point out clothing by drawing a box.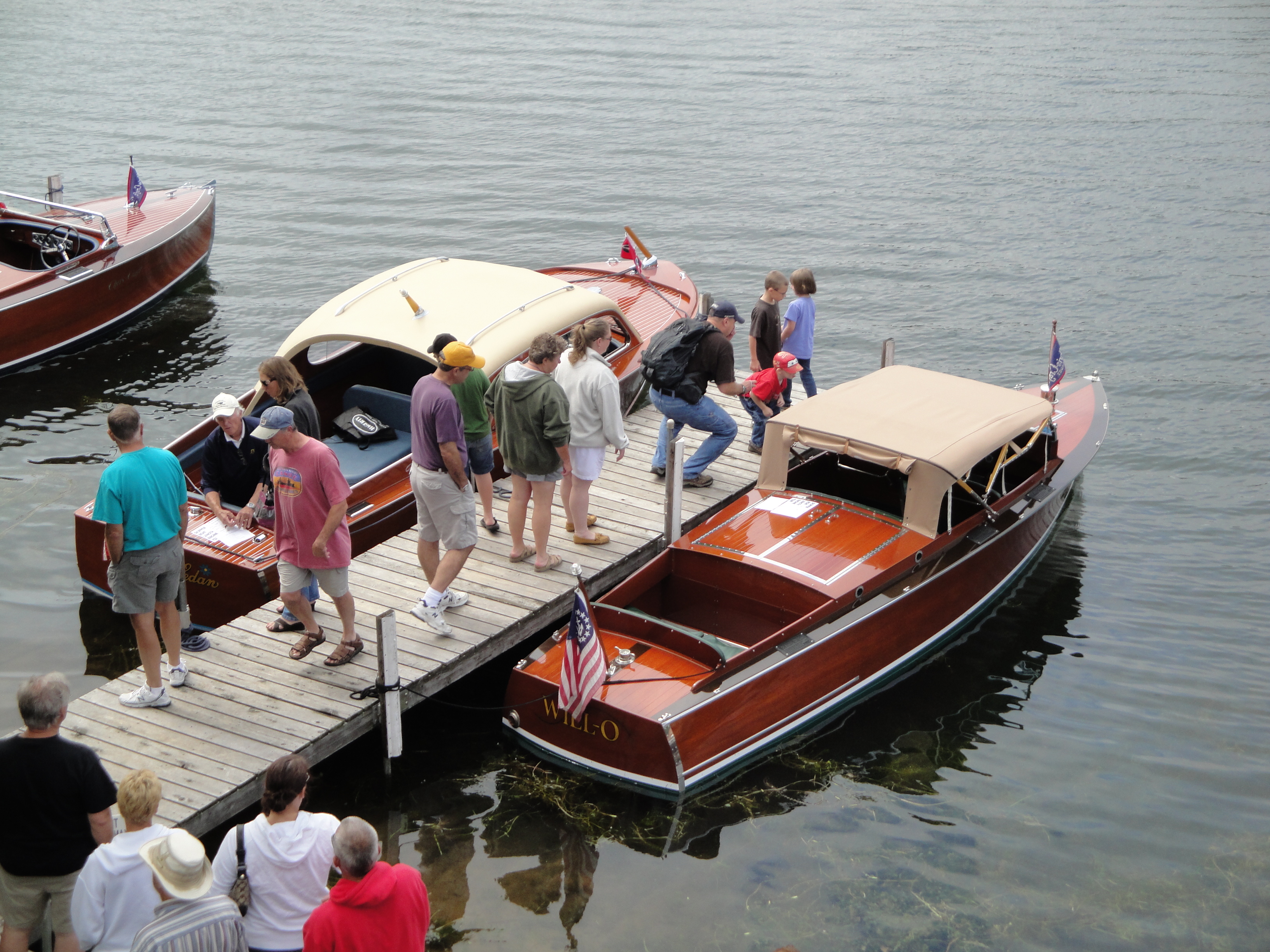
[x1=49, y1=349, x2=96, y2=370].
